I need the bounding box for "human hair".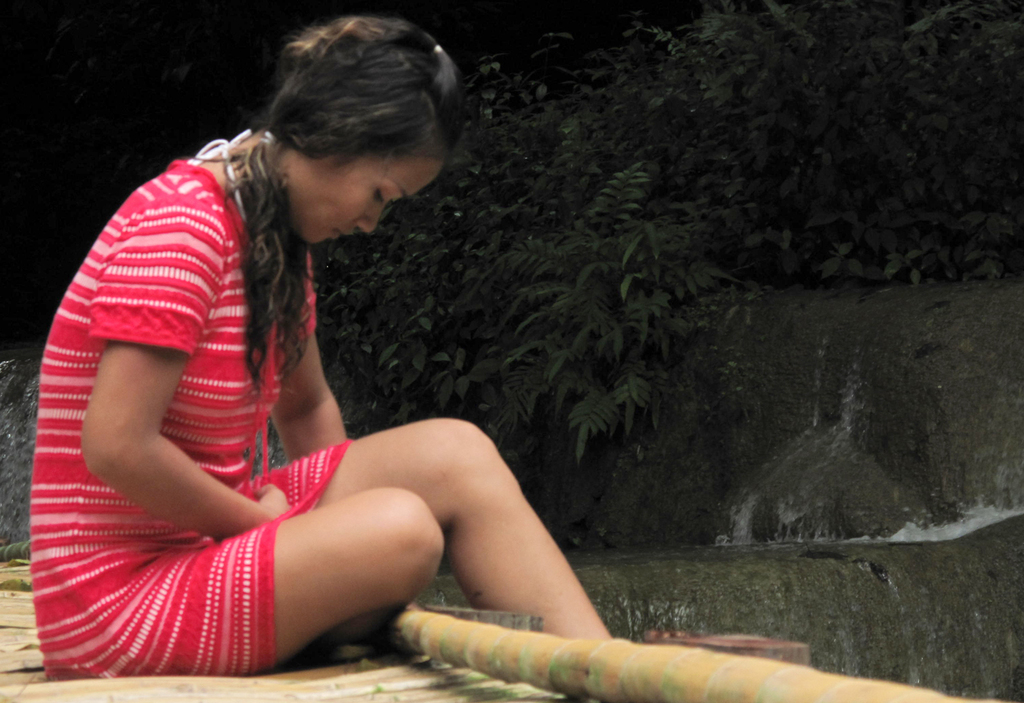
Here it is: <bbox>223, 16, 464, 394</bbox>.
